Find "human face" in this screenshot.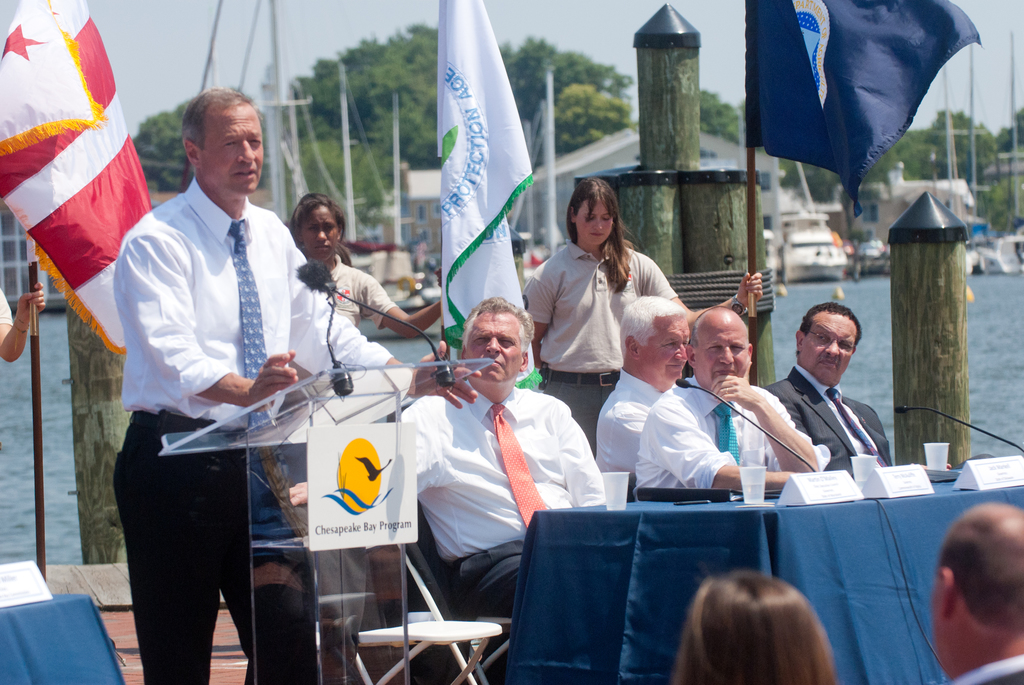
The bounding box for "human face" is x1=465 y1=302 x2=522 y2=387.
